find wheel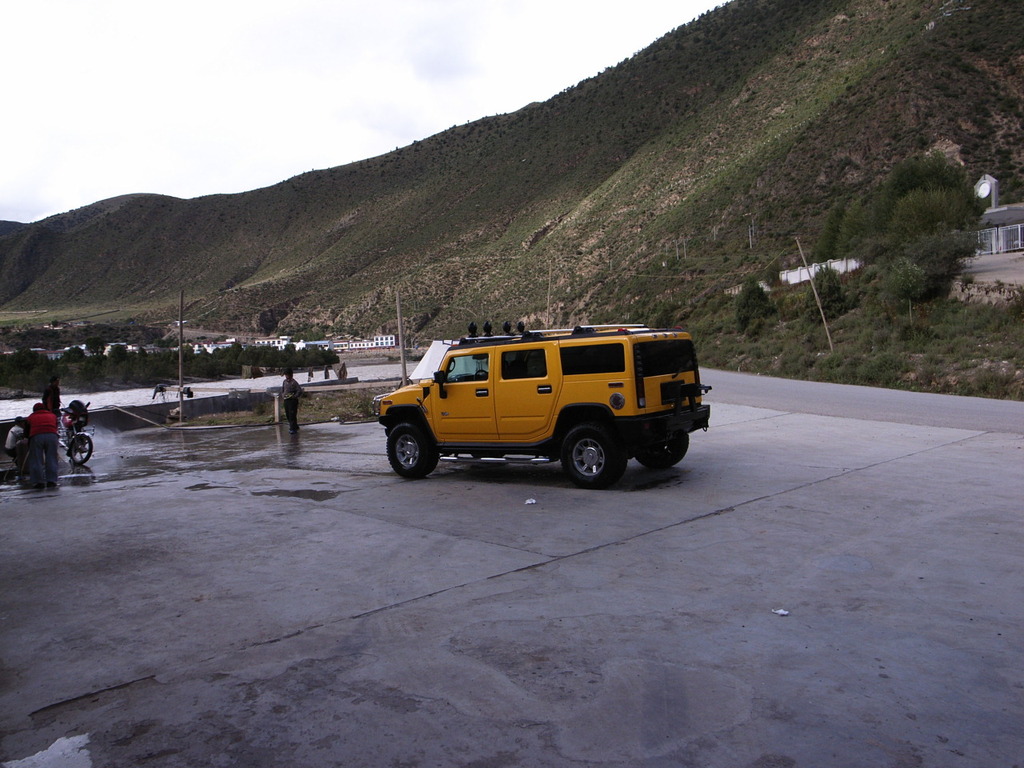
x1=544 y1=416 x2=633 y2=484
